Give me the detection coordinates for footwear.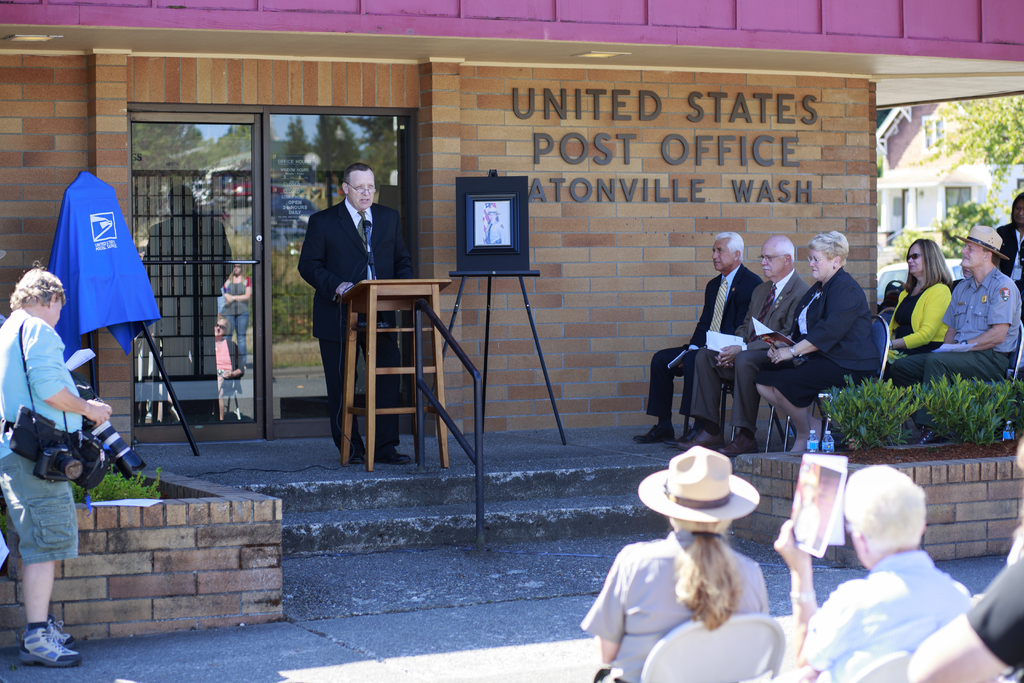
bbox=[382, 444, 412, 465].
